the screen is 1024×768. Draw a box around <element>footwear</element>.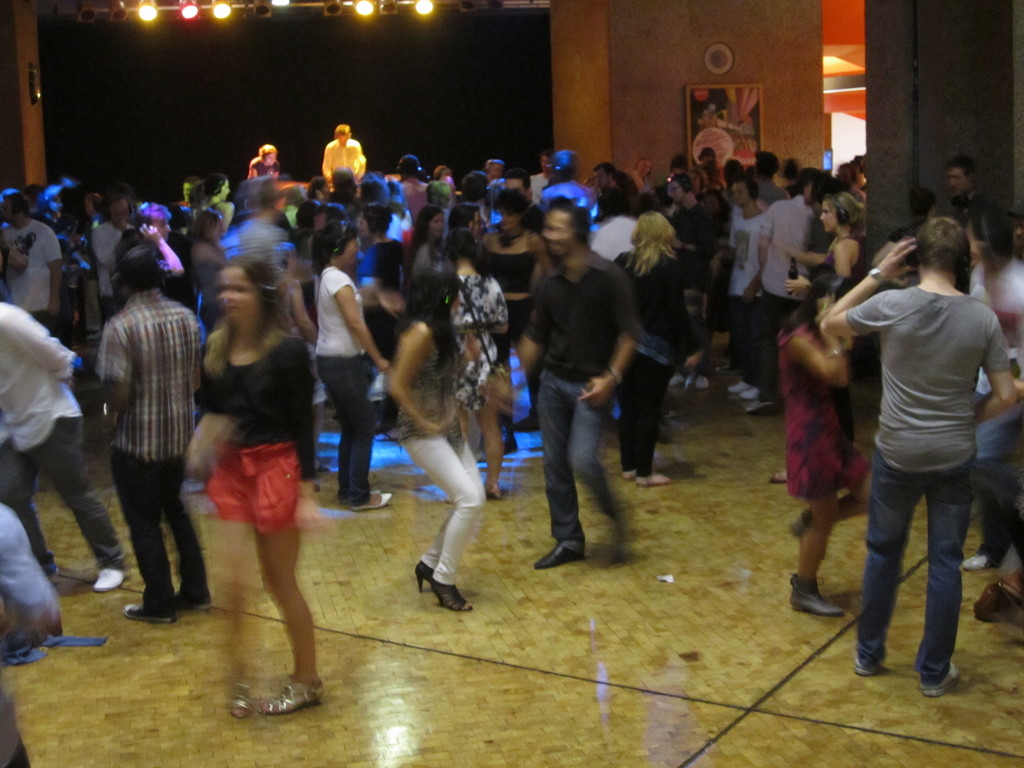
[926, 660, 961, 695].
